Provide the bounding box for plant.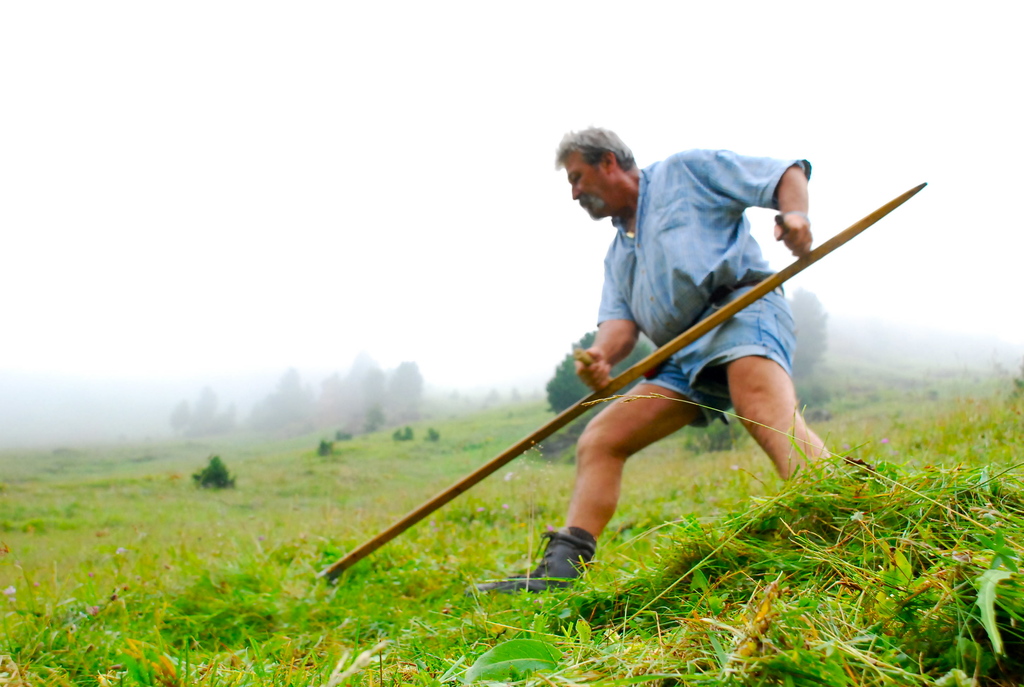
bbox=[388, 425, 411, 439].
